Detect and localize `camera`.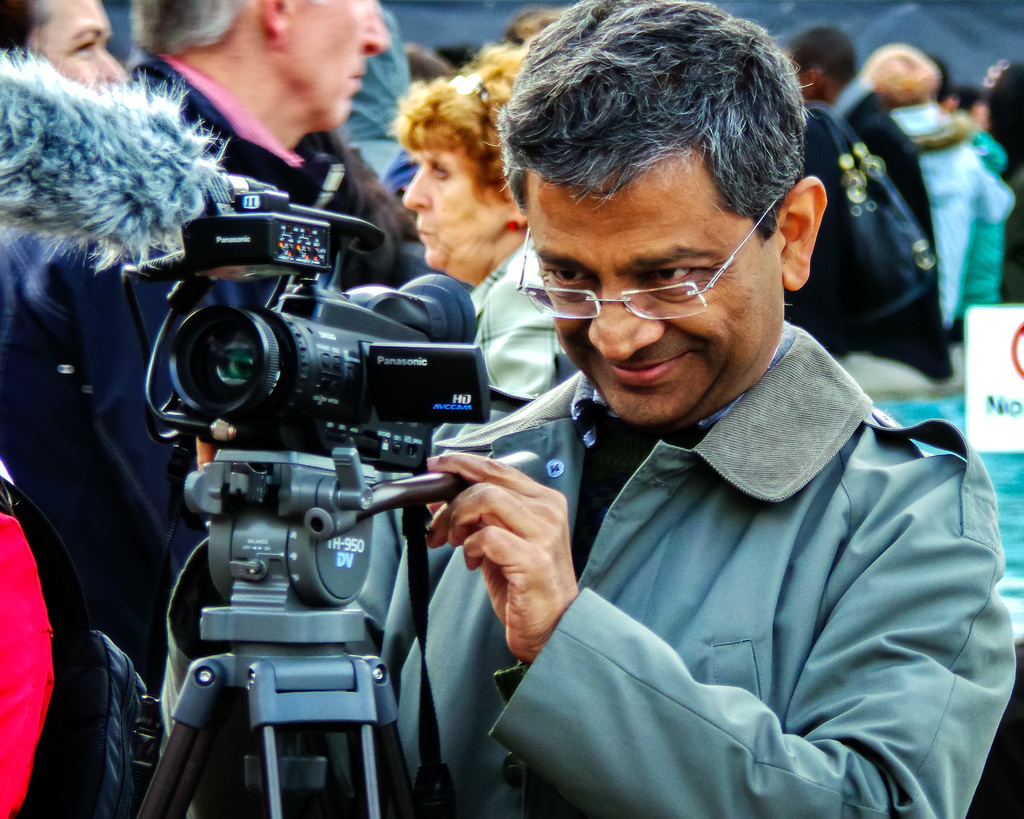
Localized at [0, 53, 494, 427].
